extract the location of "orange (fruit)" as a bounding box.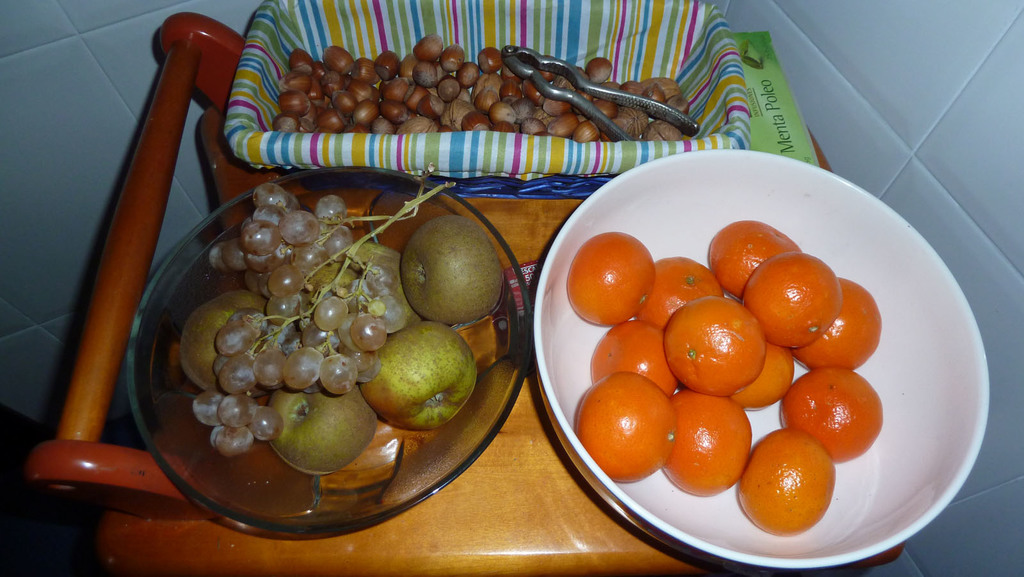
(714, 224, 803, 309).
